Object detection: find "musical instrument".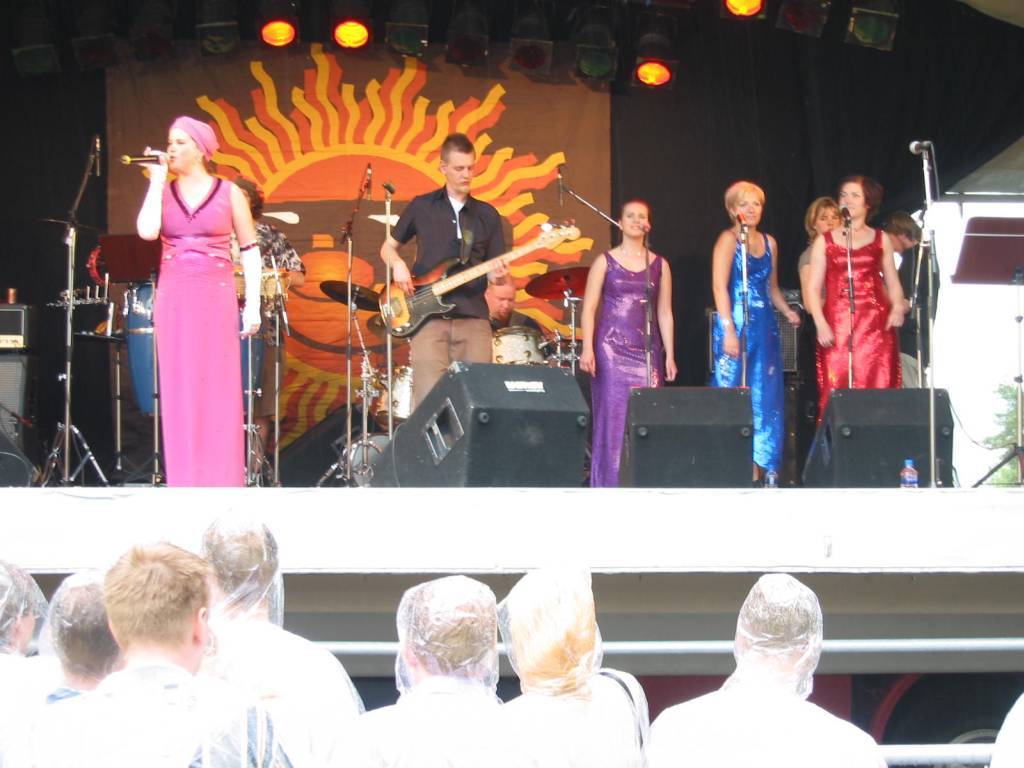
{"left": 523, "top": 261, "right": 595, "bottom": 376}.
